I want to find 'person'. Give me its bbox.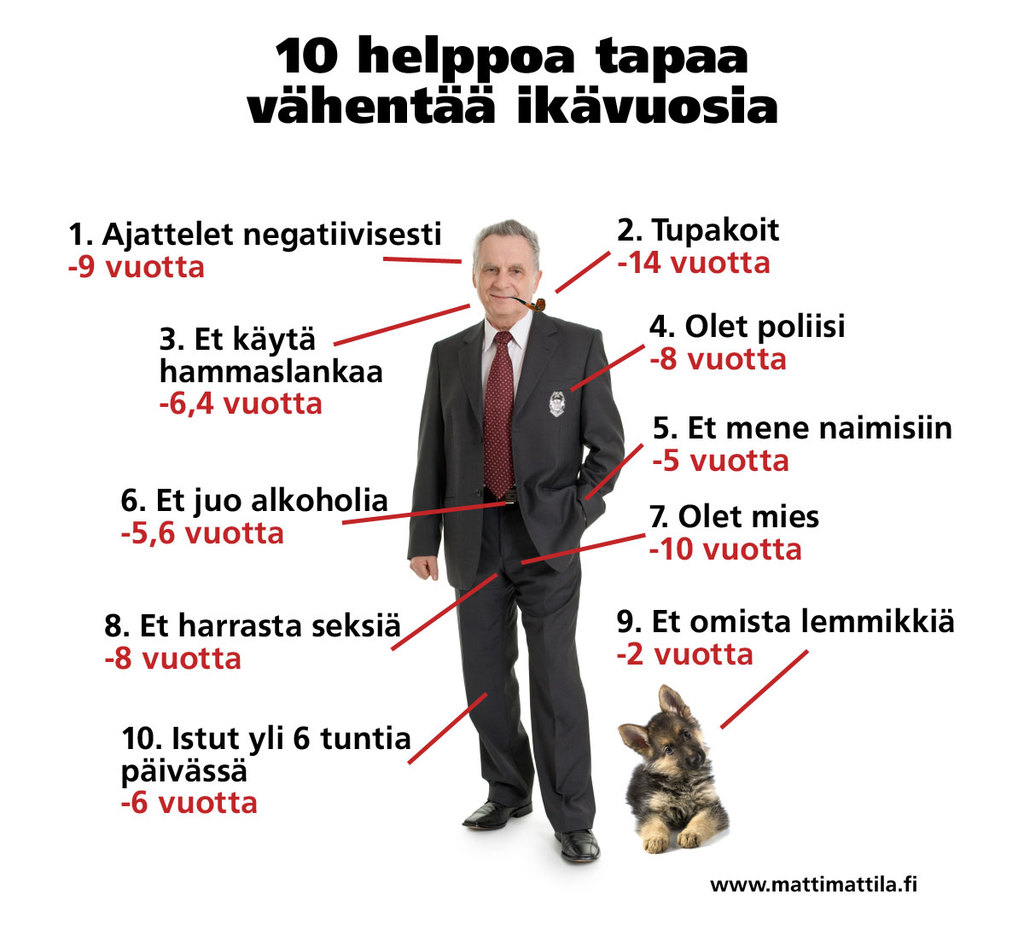
404/218/627/865.
